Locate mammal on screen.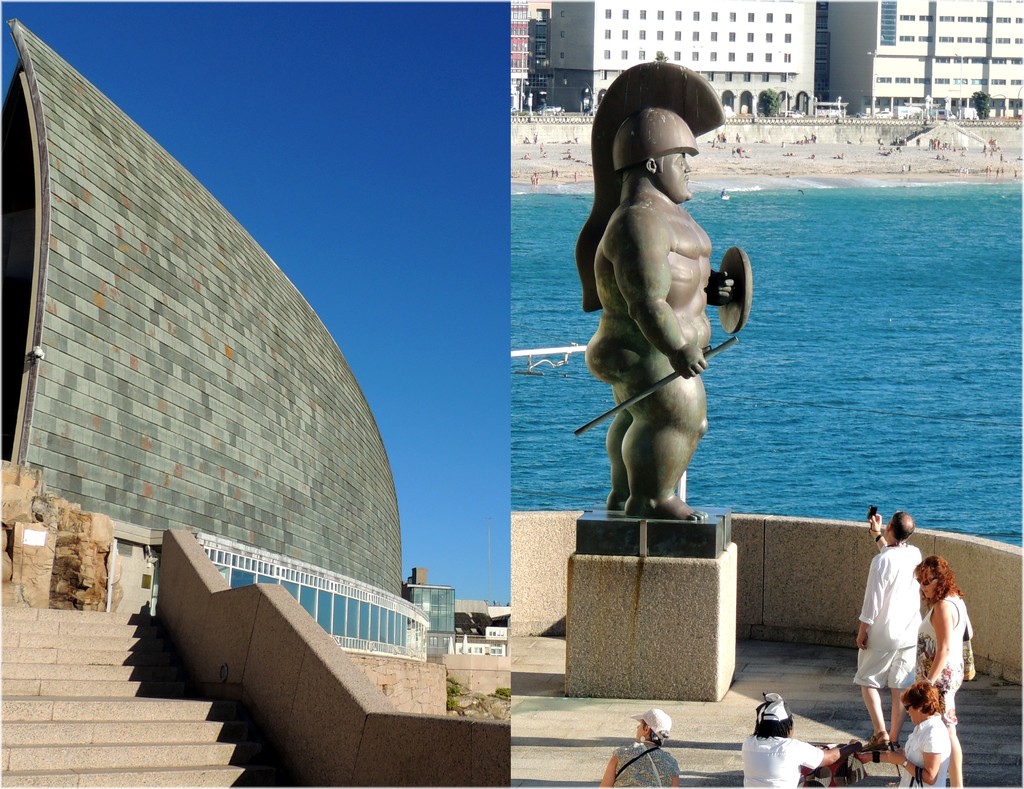
On screen at <region>894, 680, 952, 788</region>.
